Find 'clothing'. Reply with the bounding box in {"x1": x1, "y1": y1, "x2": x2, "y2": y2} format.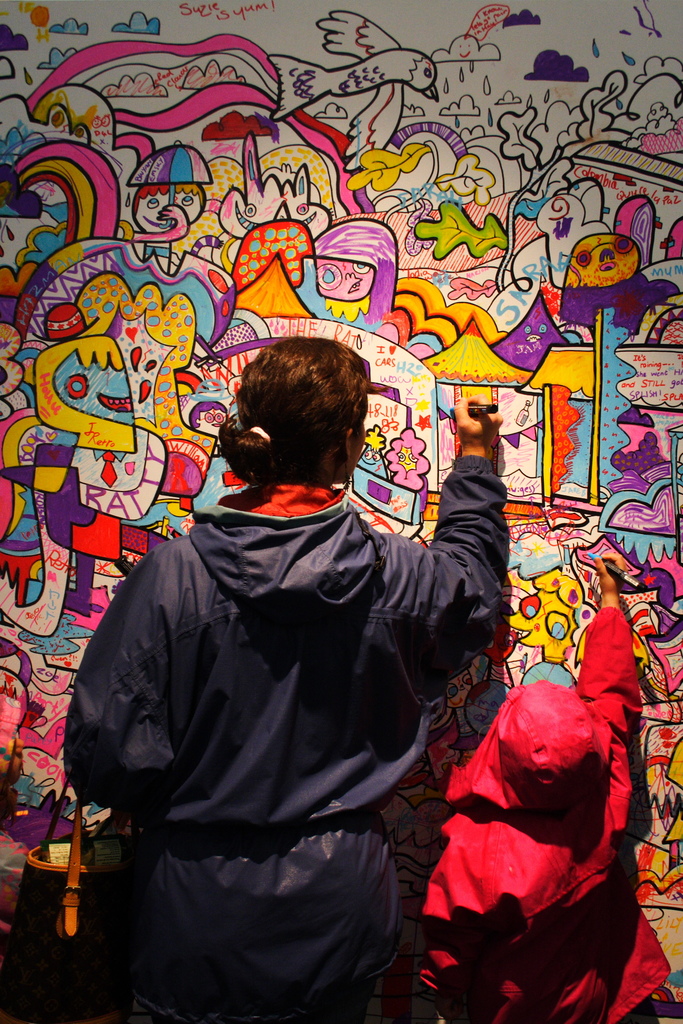
{"x1": 88, "y1": 351, "x2": 496, "y2": 1001}.
